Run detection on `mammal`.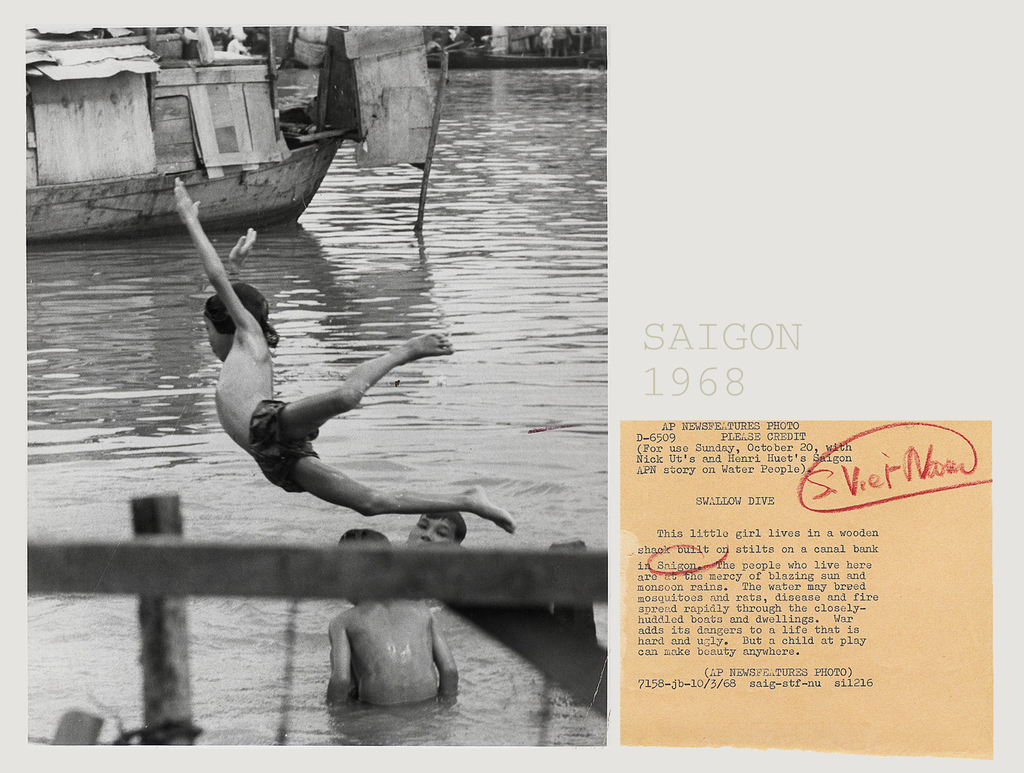
Result: 411,506,461,546.
